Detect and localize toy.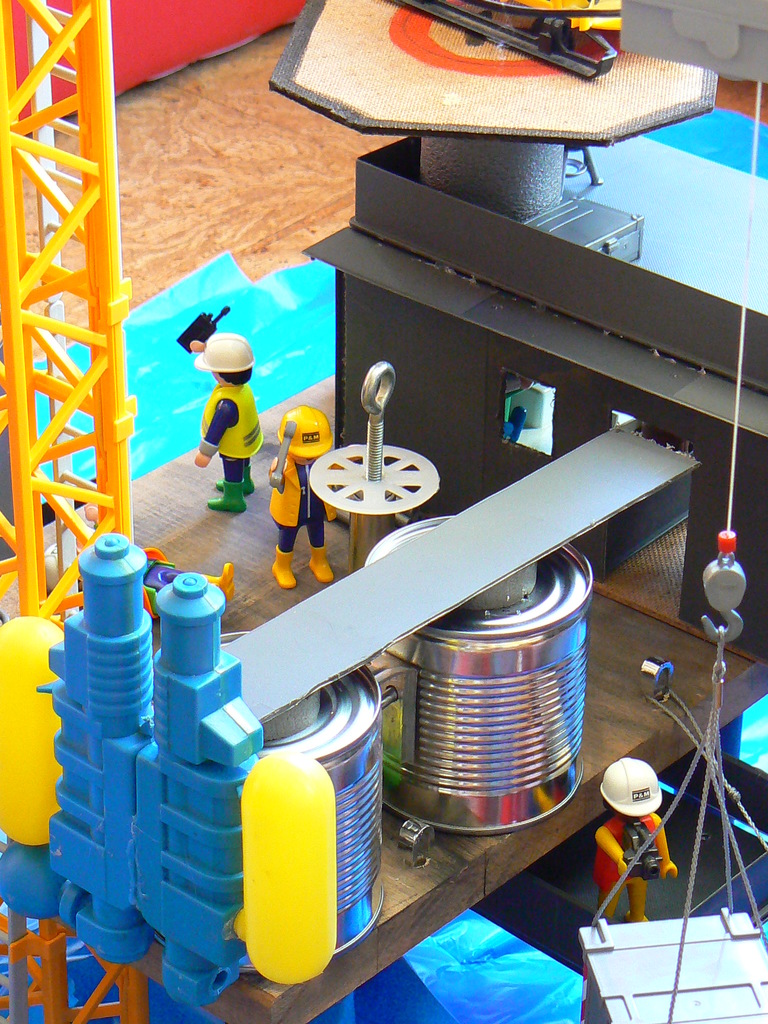
Localized at [x1=176, y1=314, x2=276, y2=515].
